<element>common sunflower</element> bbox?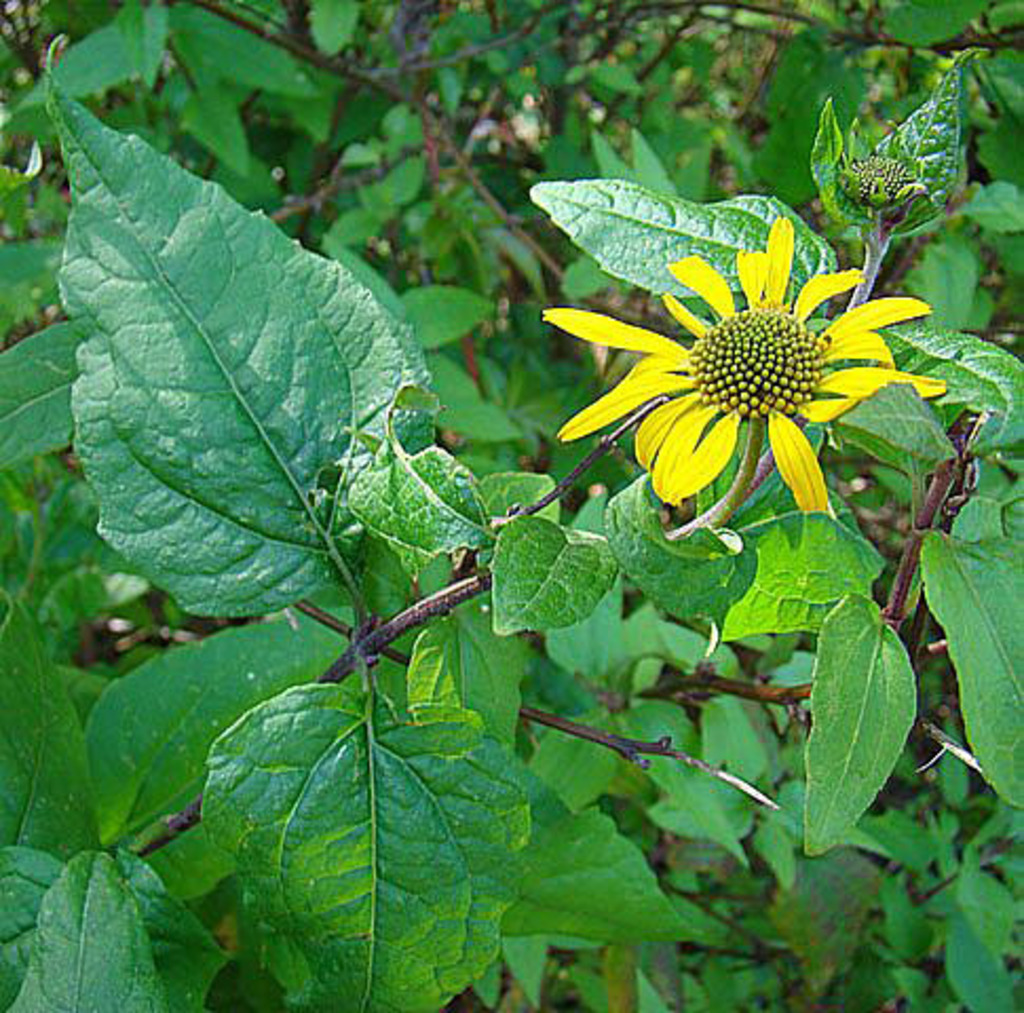
detection(549, 205, 929, 513)
